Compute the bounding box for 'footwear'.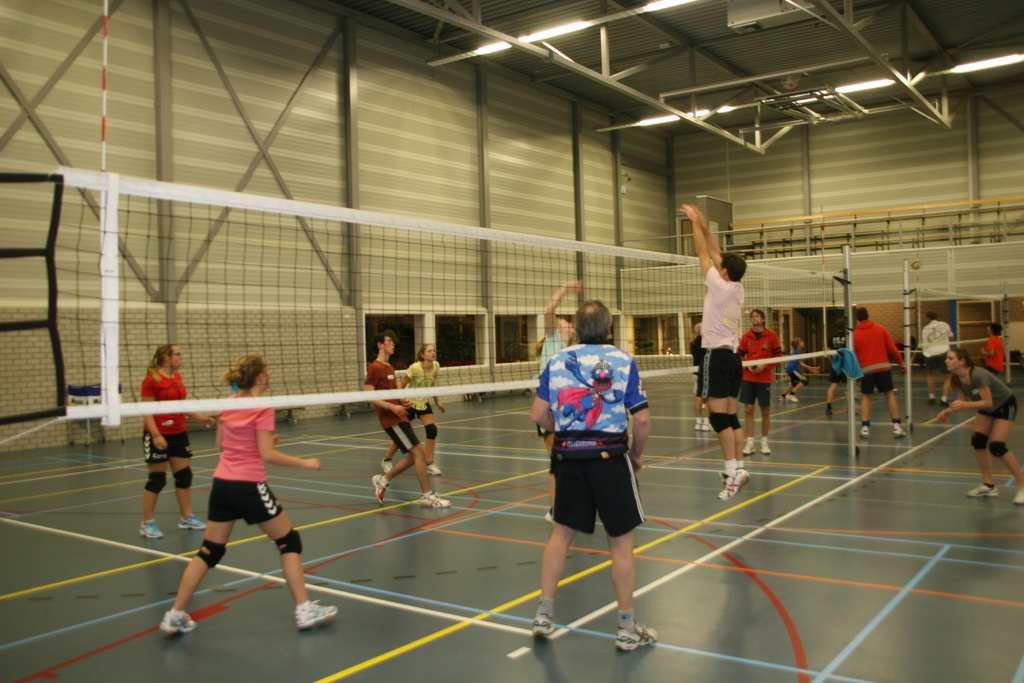
(705,420,714,432).
